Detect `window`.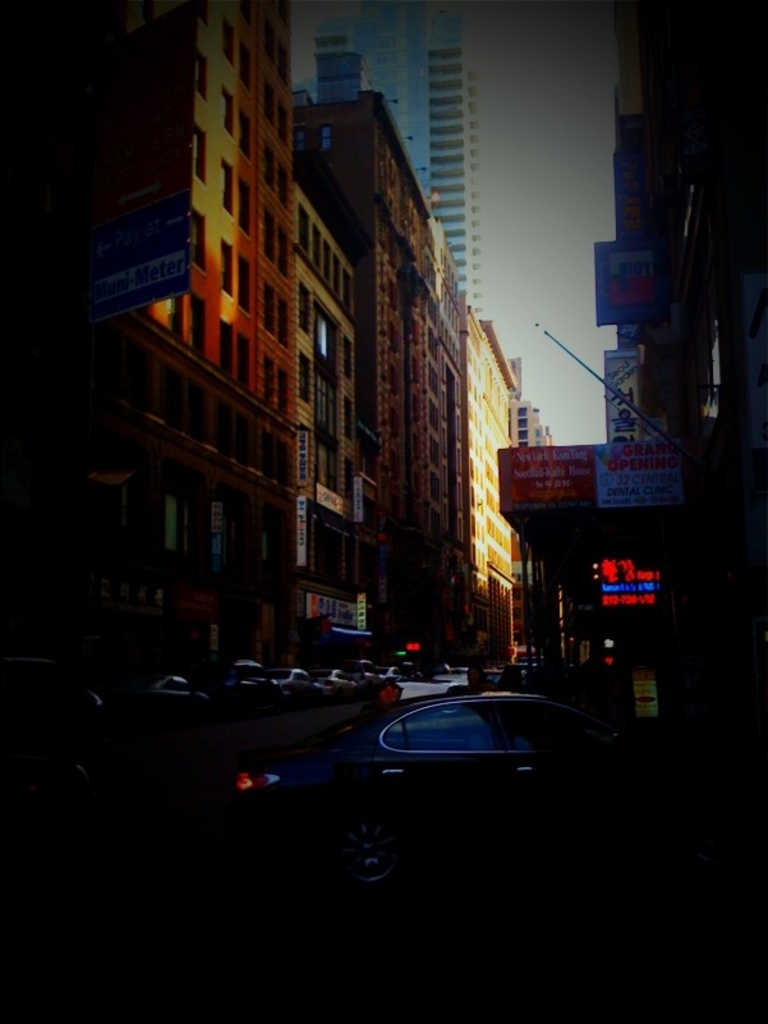
Detected at BBox(426, 329, 438, 361).
